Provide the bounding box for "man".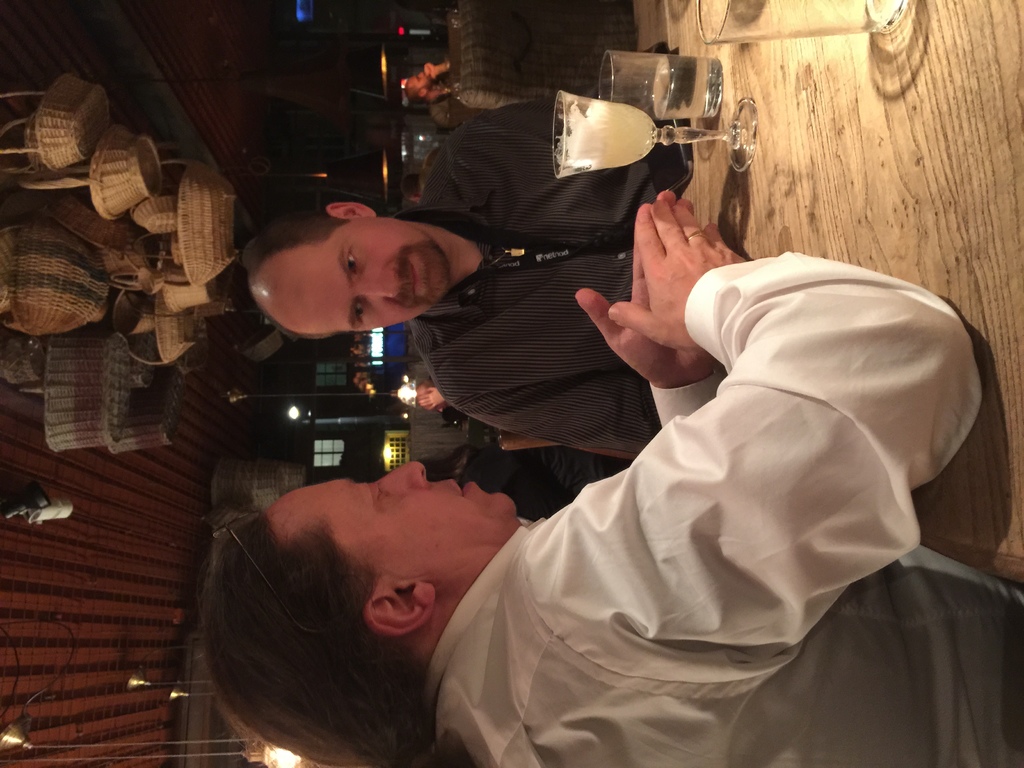
rect(239, 93, 659, 447).
